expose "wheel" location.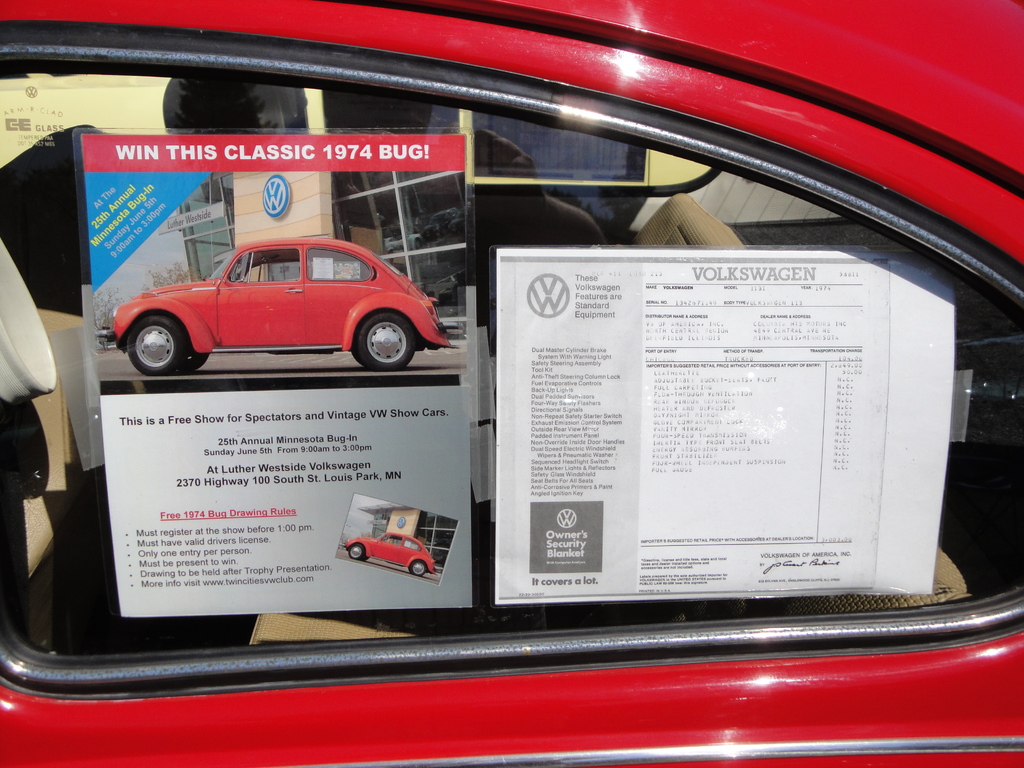
Exposed at bbox=(123, 312, 187, 379).
